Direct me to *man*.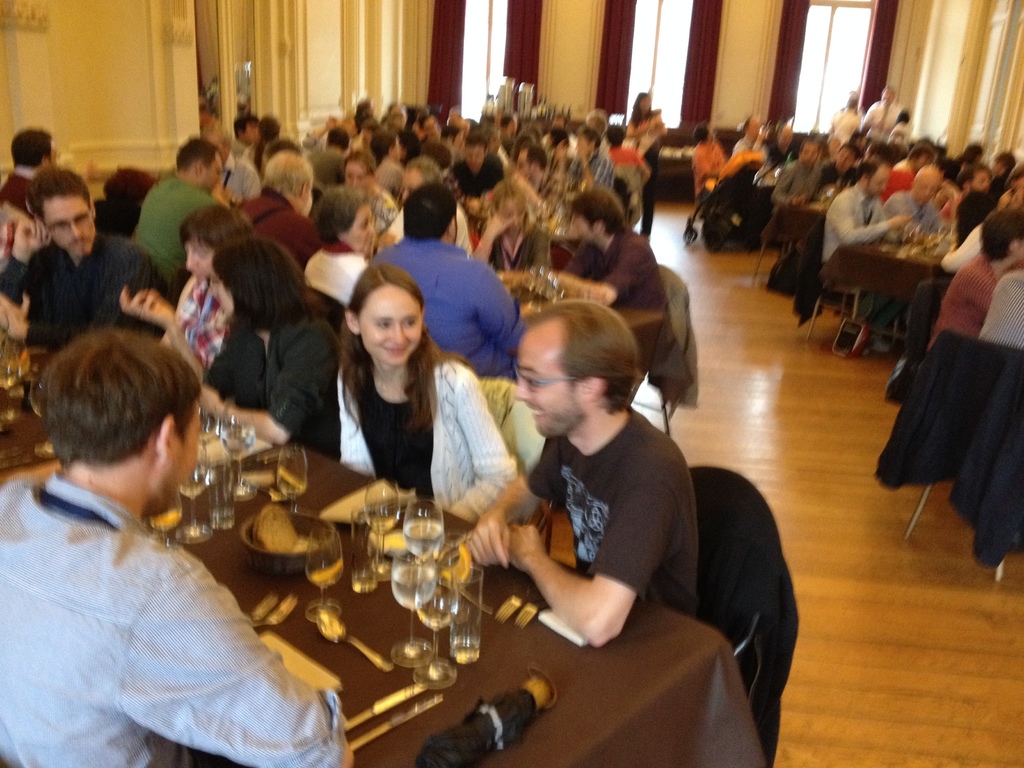
Direction: 774/135/823/303.
